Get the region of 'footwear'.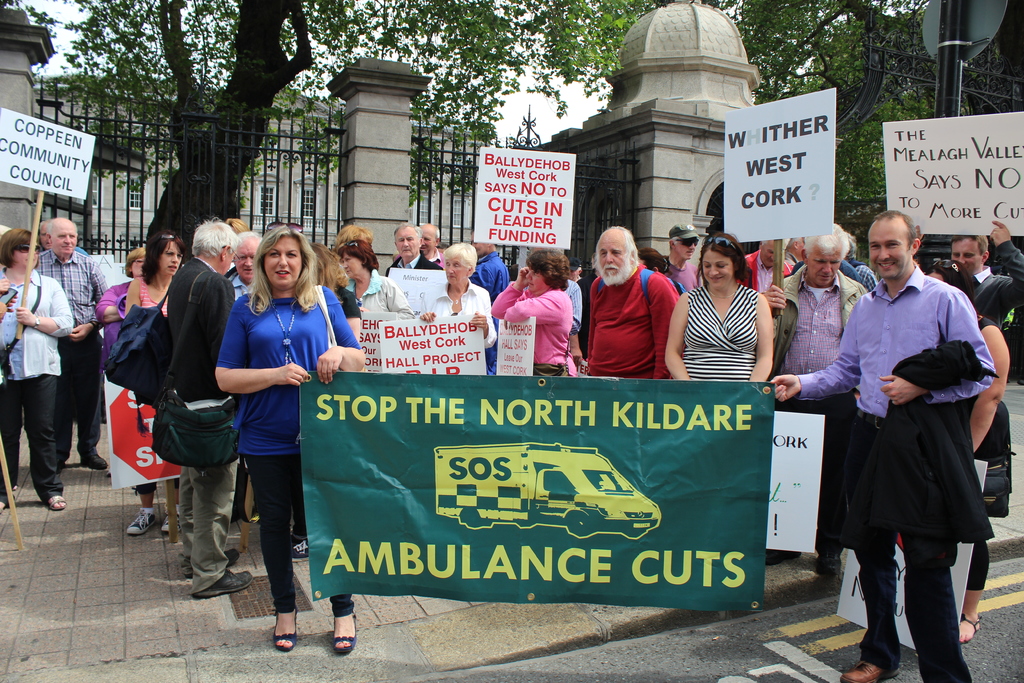
bbox=[336, 609, 355, 656].
